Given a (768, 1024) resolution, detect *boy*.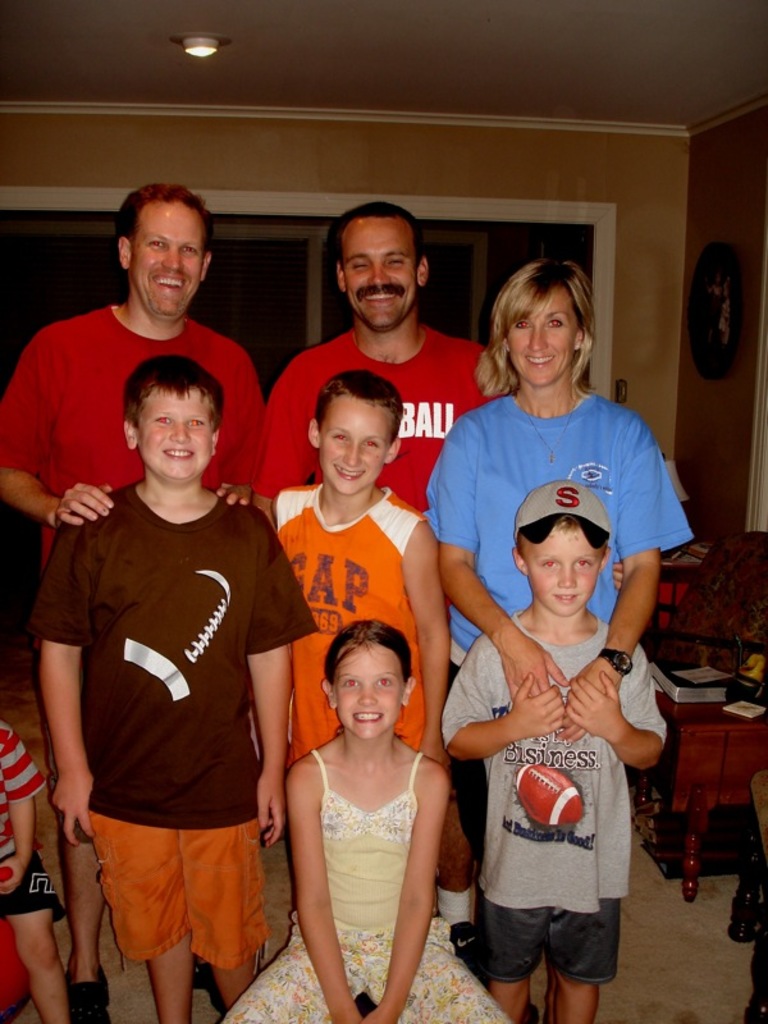
locate(268, 367, 445, 769).
